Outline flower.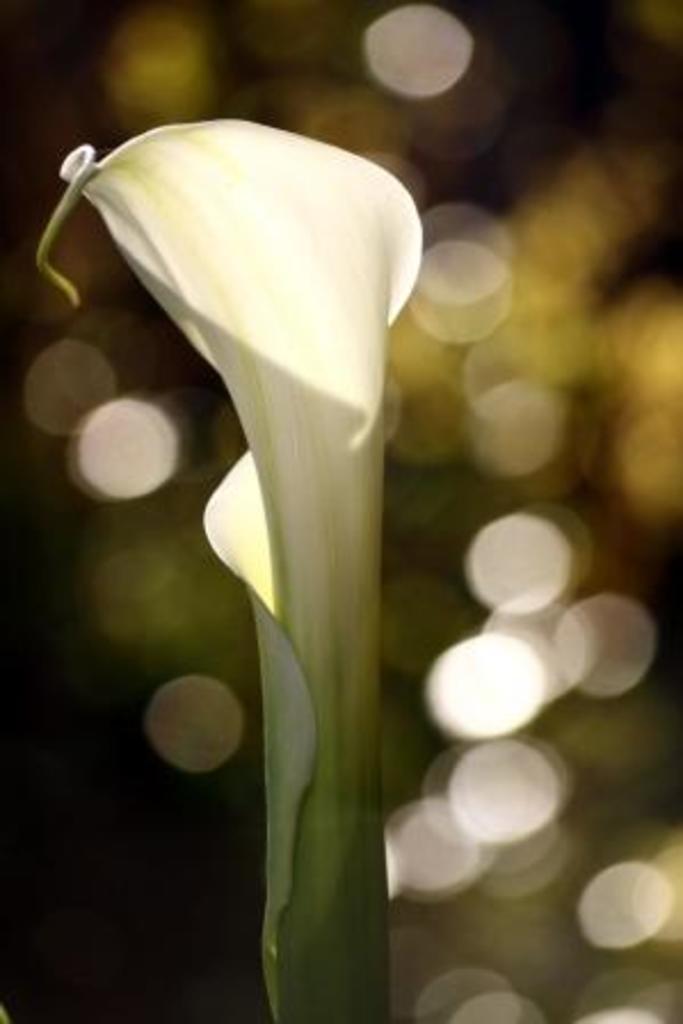
Outline: 69 73 503 910.
